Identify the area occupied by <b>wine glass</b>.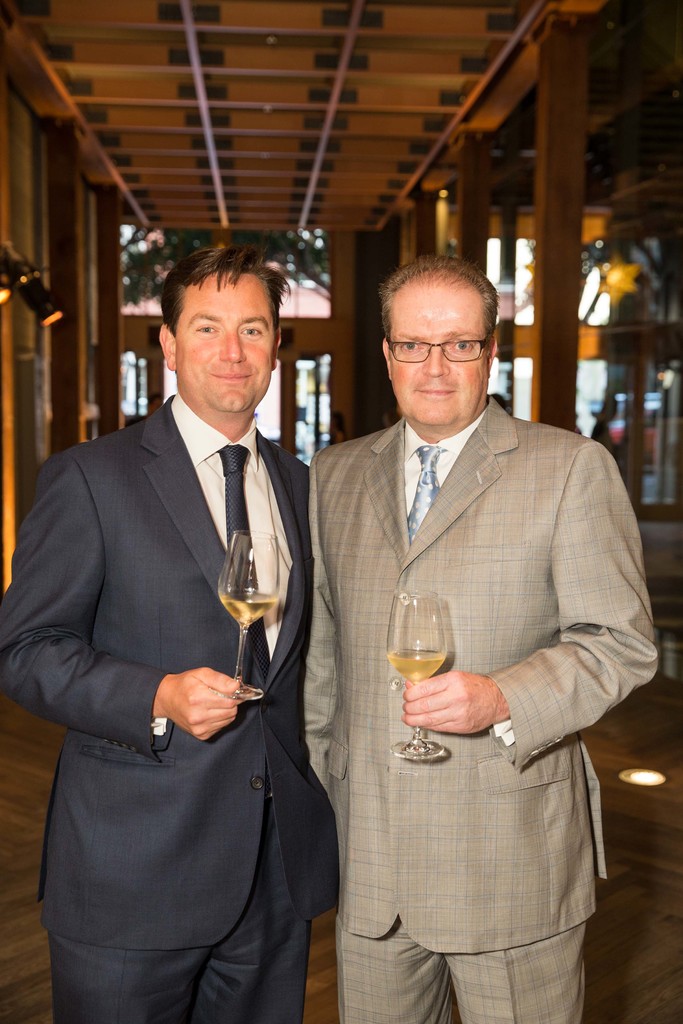
Area: box=[386, 598, 449, 762].
